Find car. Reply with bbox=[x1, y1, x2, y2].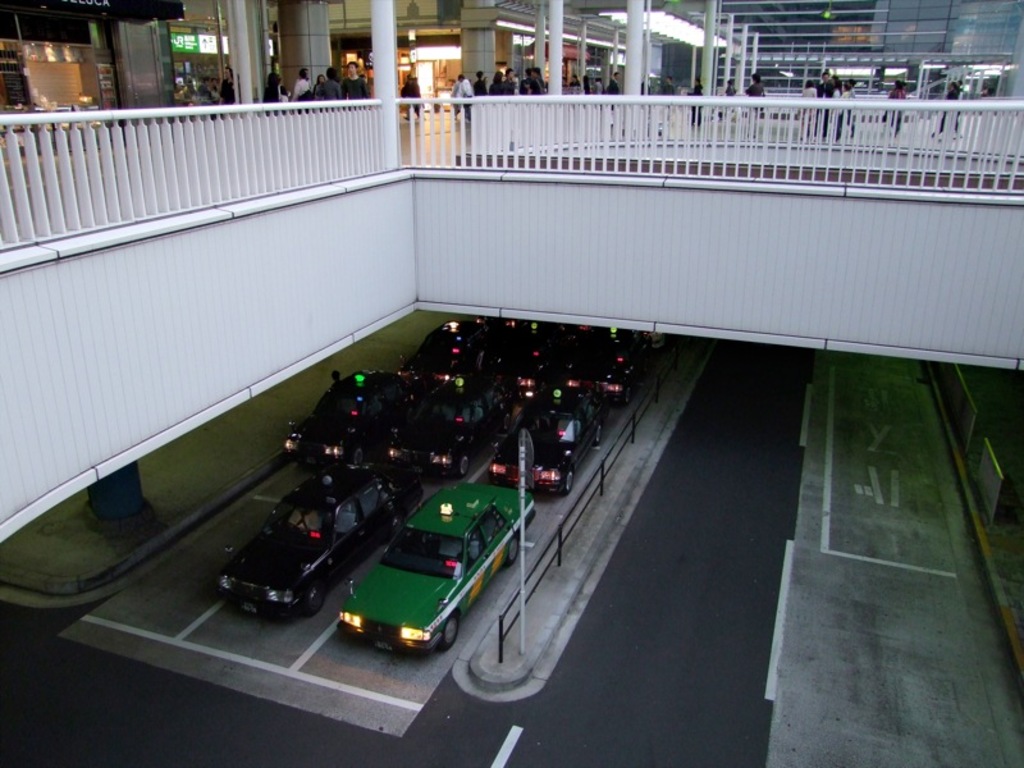
bbox=[211, 460, 421, 618].
